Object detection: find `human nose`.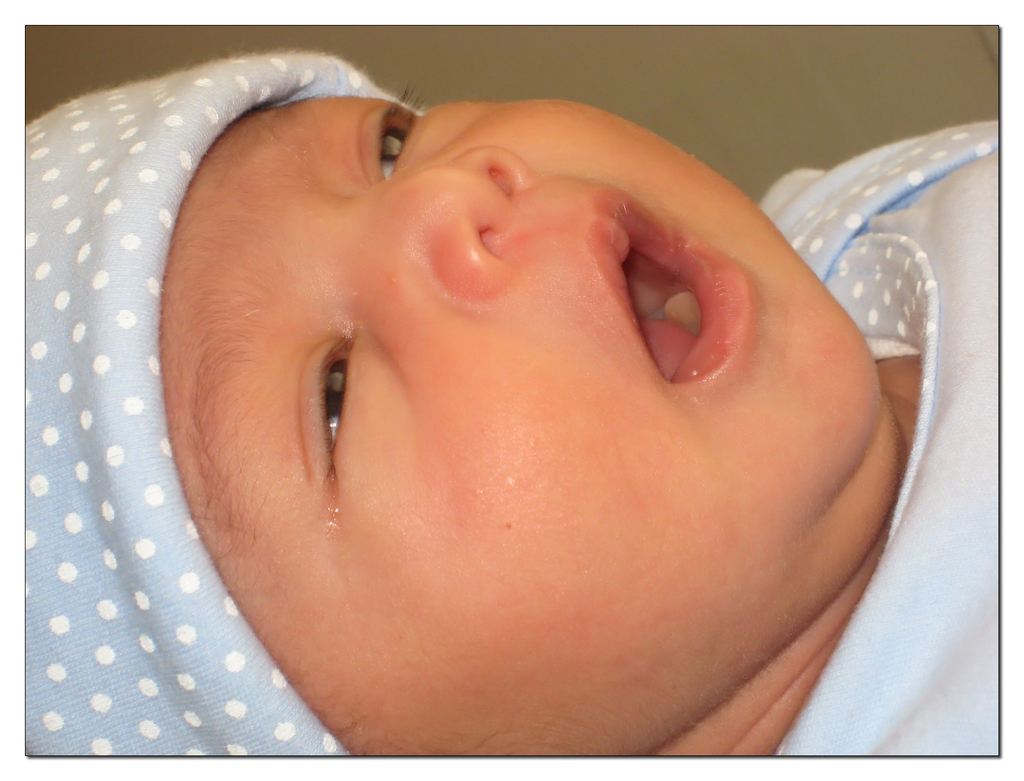
locate(343, 148, 531, 302).
